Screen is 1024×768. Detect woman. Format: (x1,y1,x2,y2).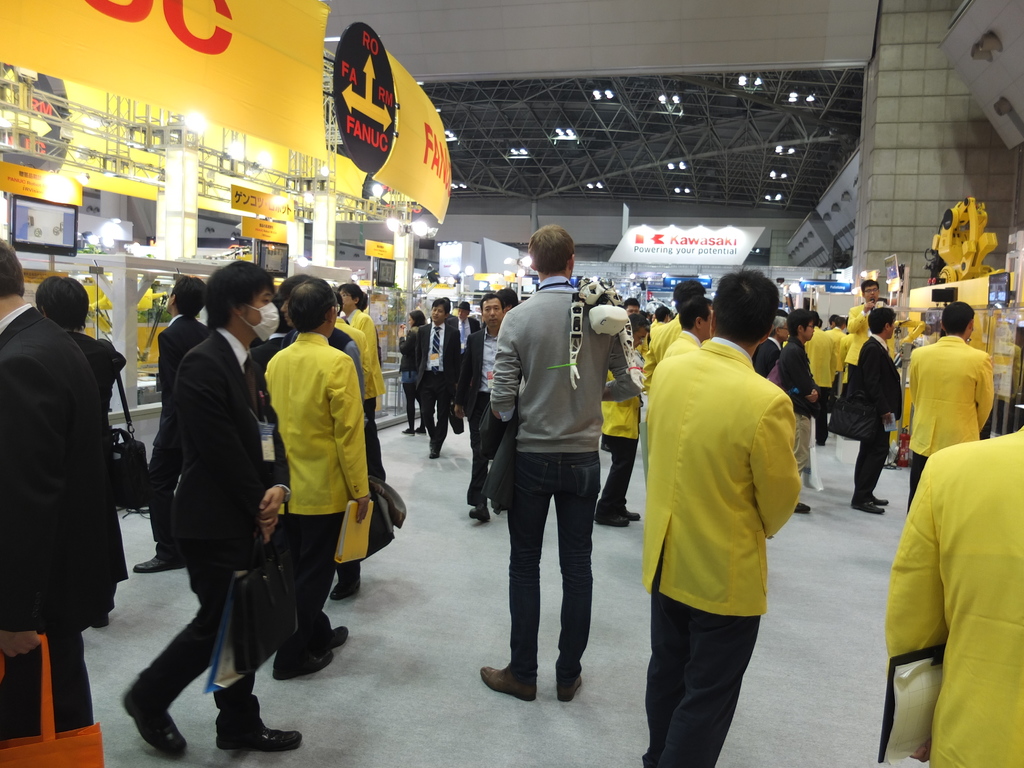
(337,283,382,410).
